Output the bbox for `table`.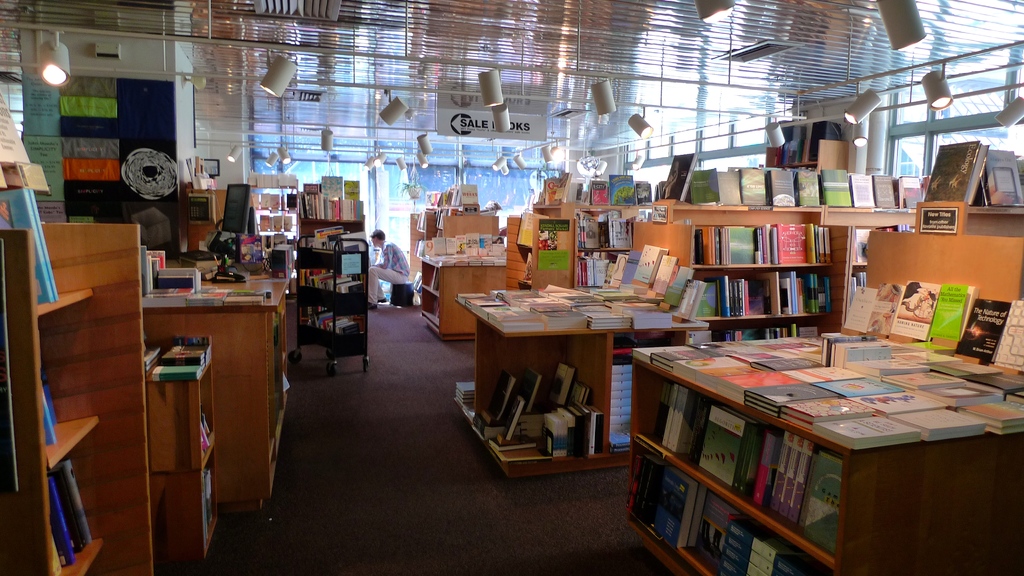
detection(152, 330, 234, 568).
